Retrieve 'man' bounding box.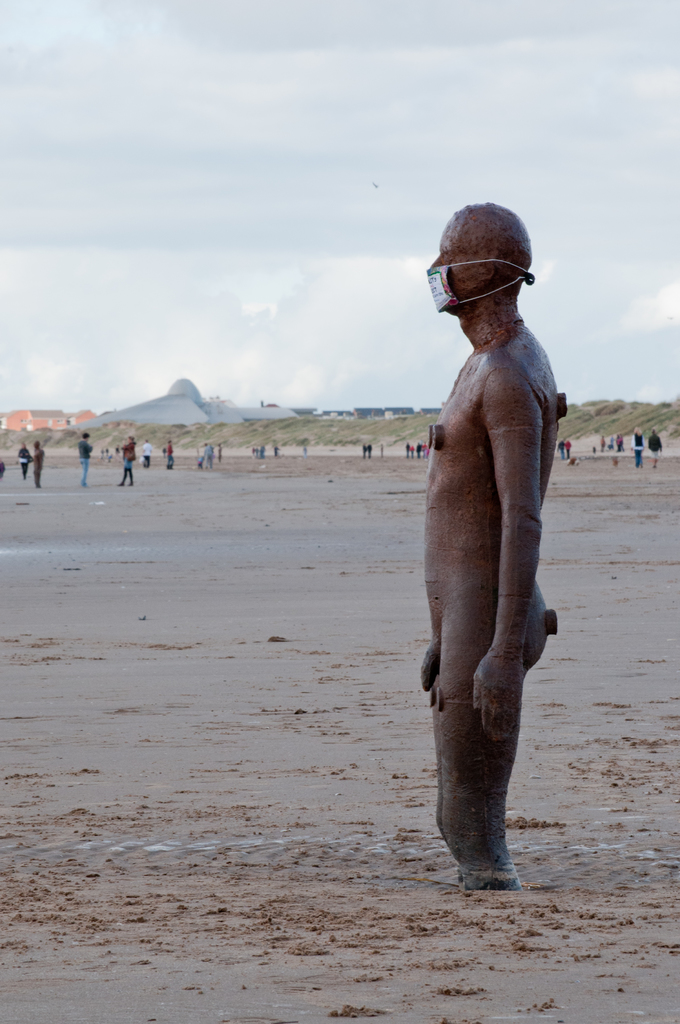
Bounding box: left=76, top=435, right=92, bottom=483.
